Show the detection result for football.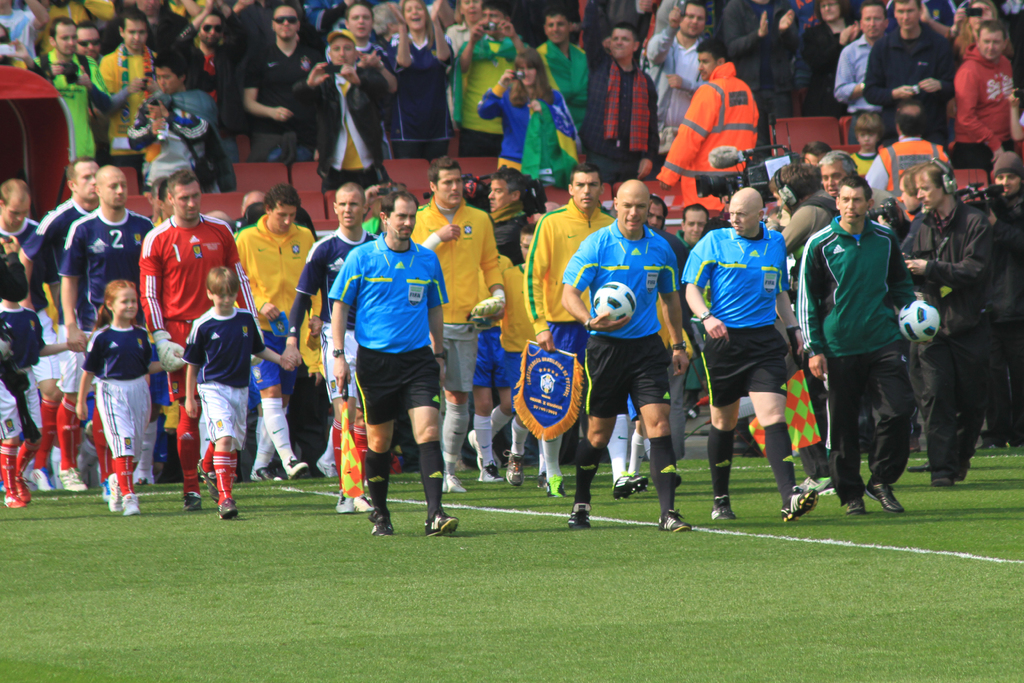
bbox(592, 279, 636, 320).
